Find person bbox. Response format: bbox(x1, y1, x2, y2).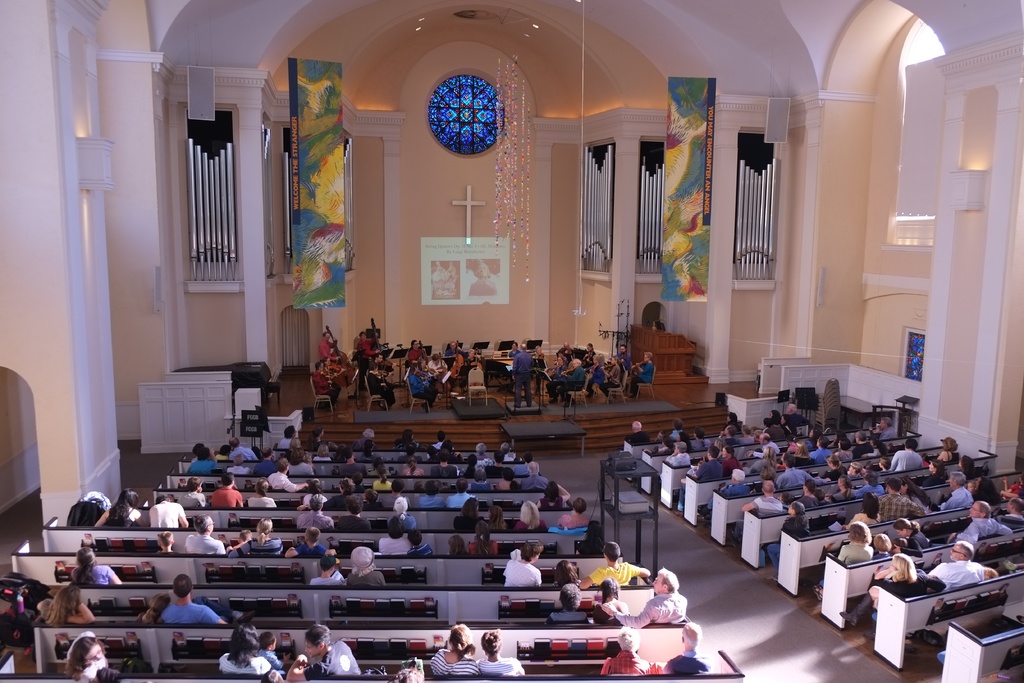
bbox(552, 561, 579, 588).
